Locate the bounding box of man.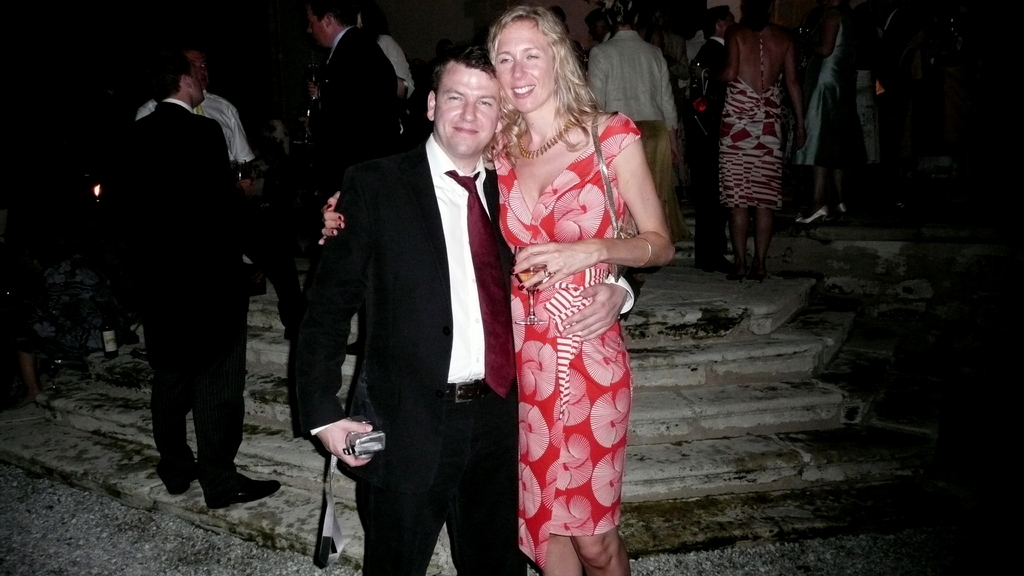
Bounding box: box=[135, 40, 254, 163].
